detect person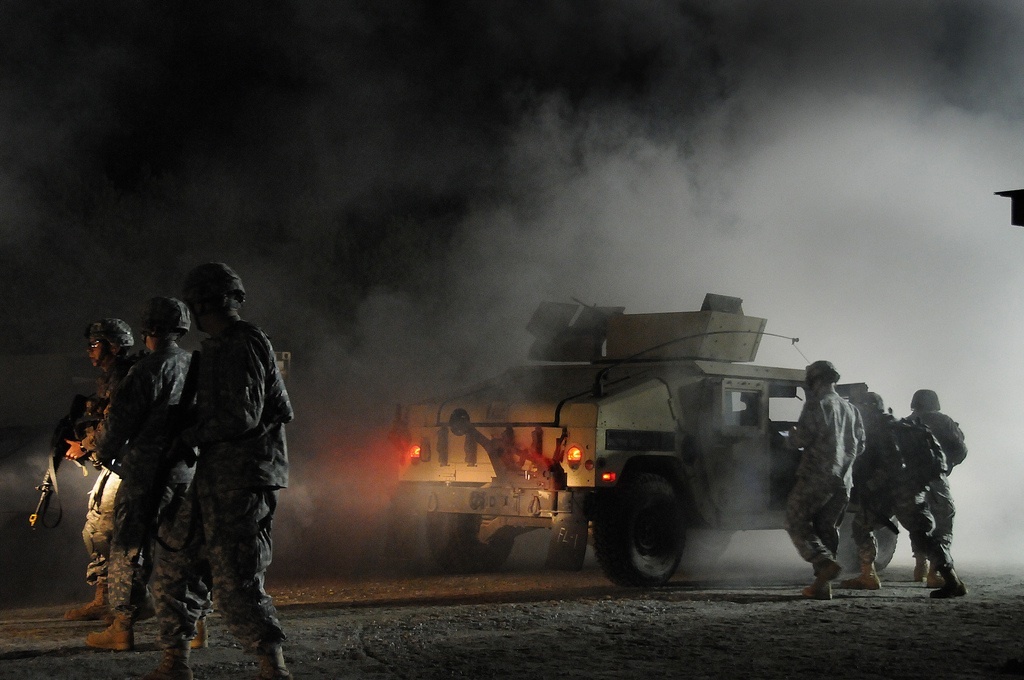
[left=76, top=292, right=226, bottom=657]
